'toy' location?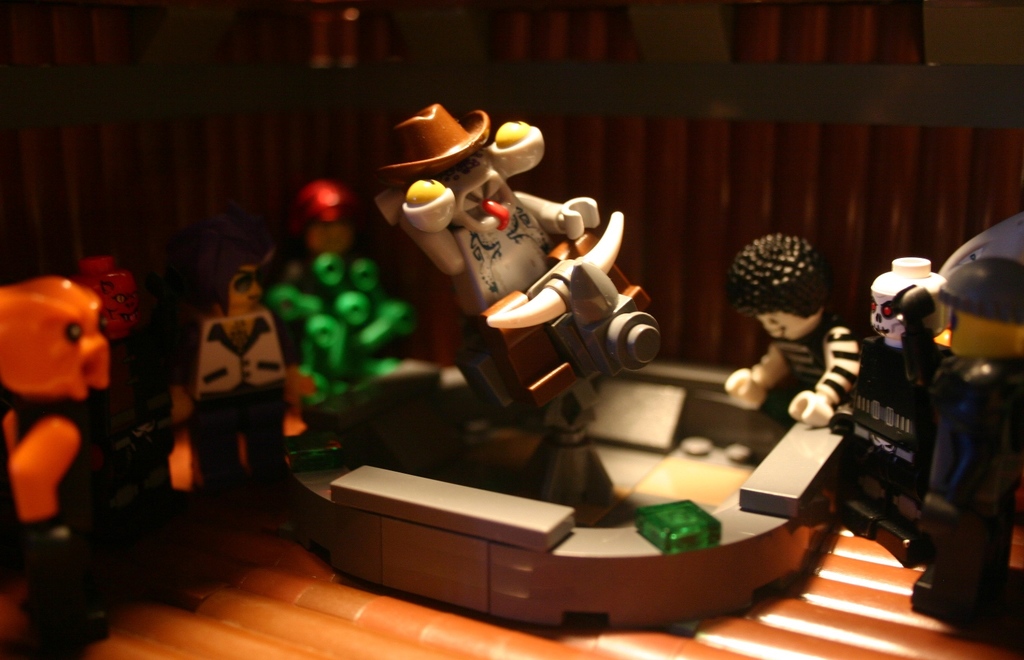
box=[0, 276, 109, 659]
